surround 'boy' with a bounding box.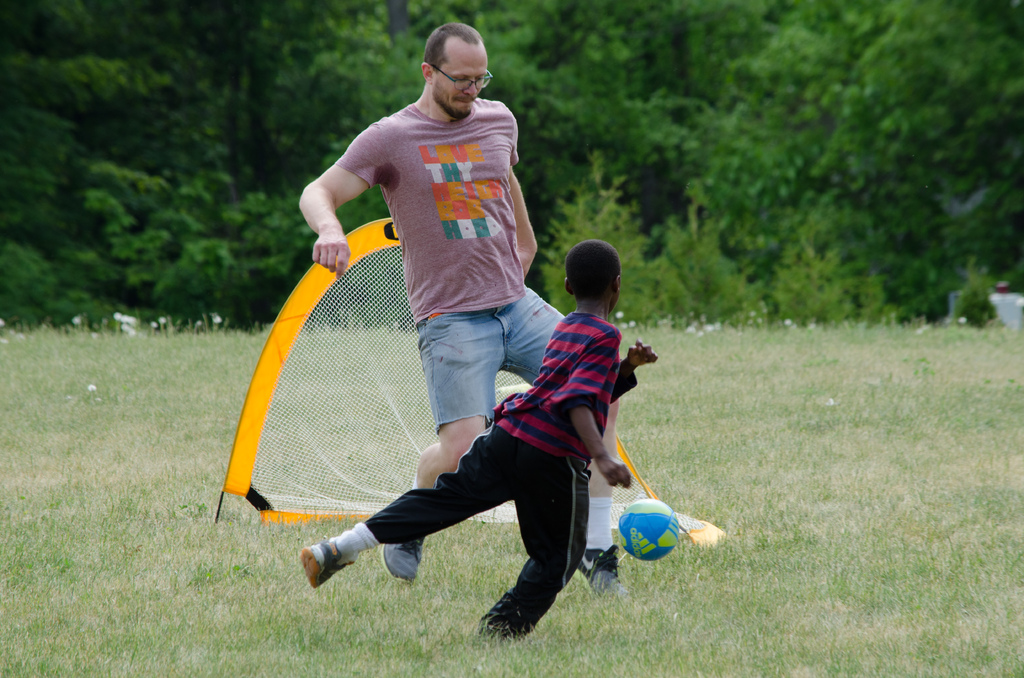
294,239,659,639.
